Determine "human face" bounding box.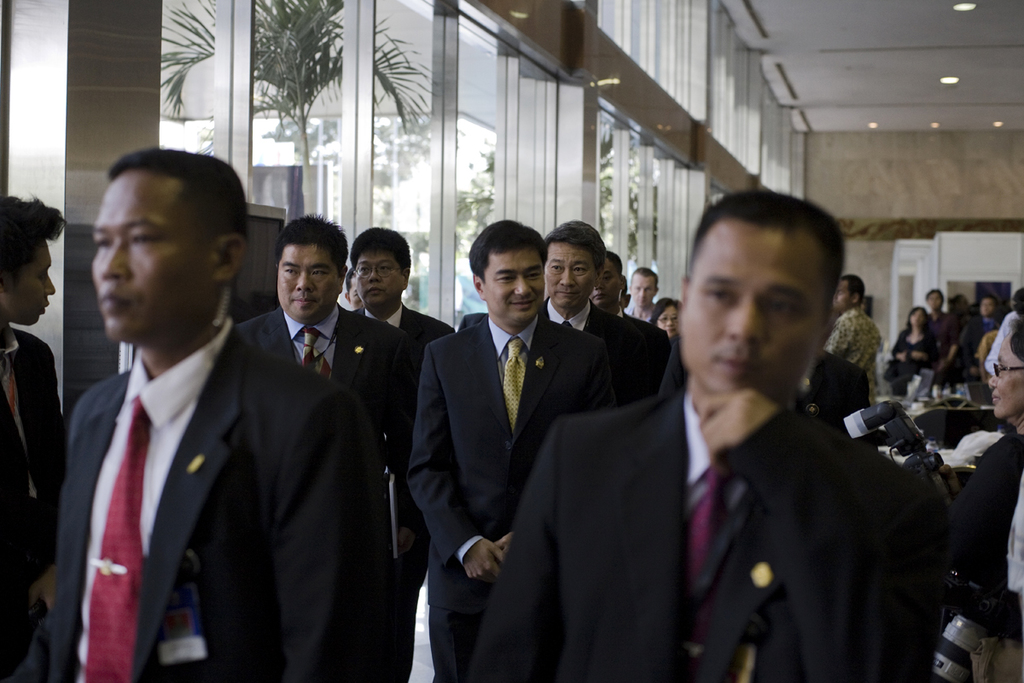
Determined: 544 243 593 309.
